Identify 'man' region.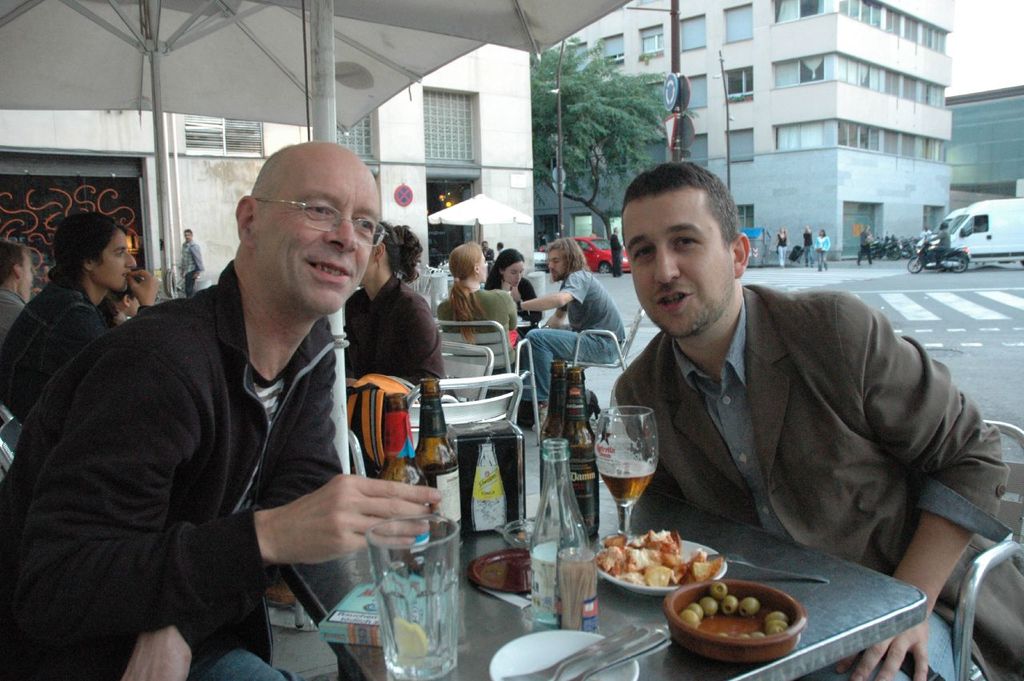
Region: (x1=0, y1=240, x2=33, y2=346).
